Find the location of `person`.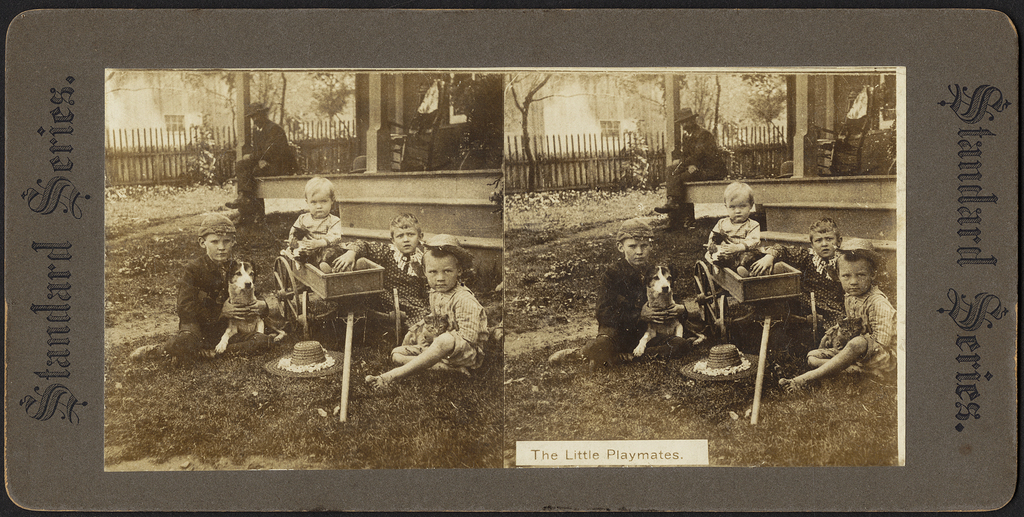
Location: (x1=357, y1=246, x2=486, y2=389).
